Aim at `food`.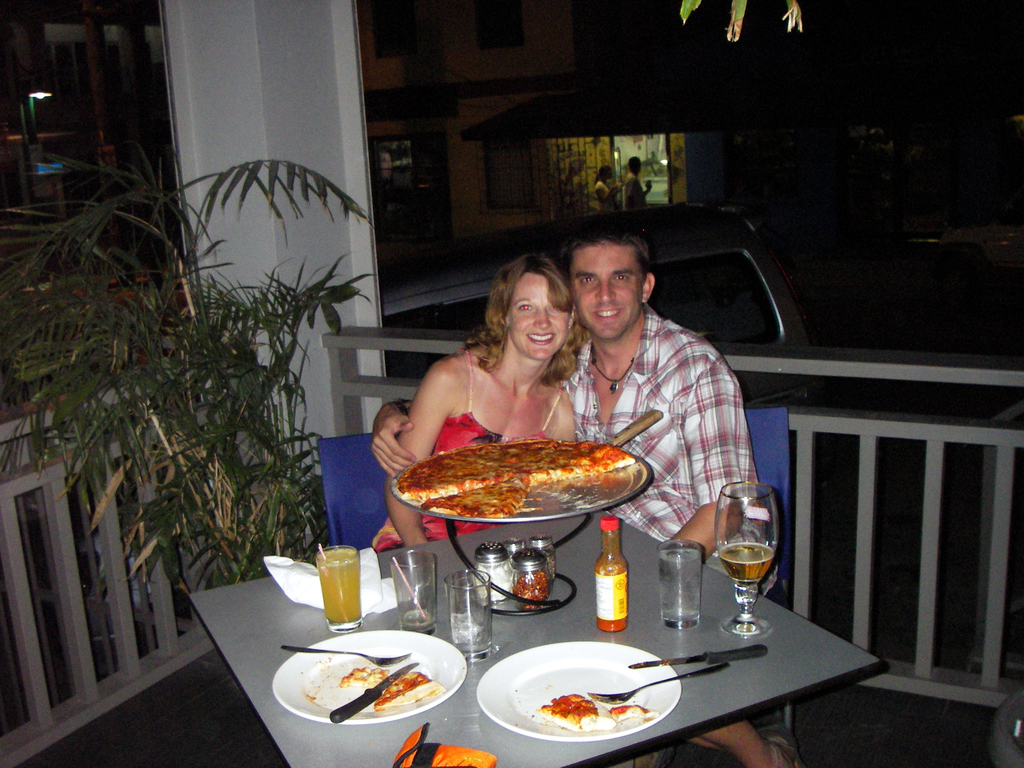
Aimed at box(420, 479, 529, 520).
